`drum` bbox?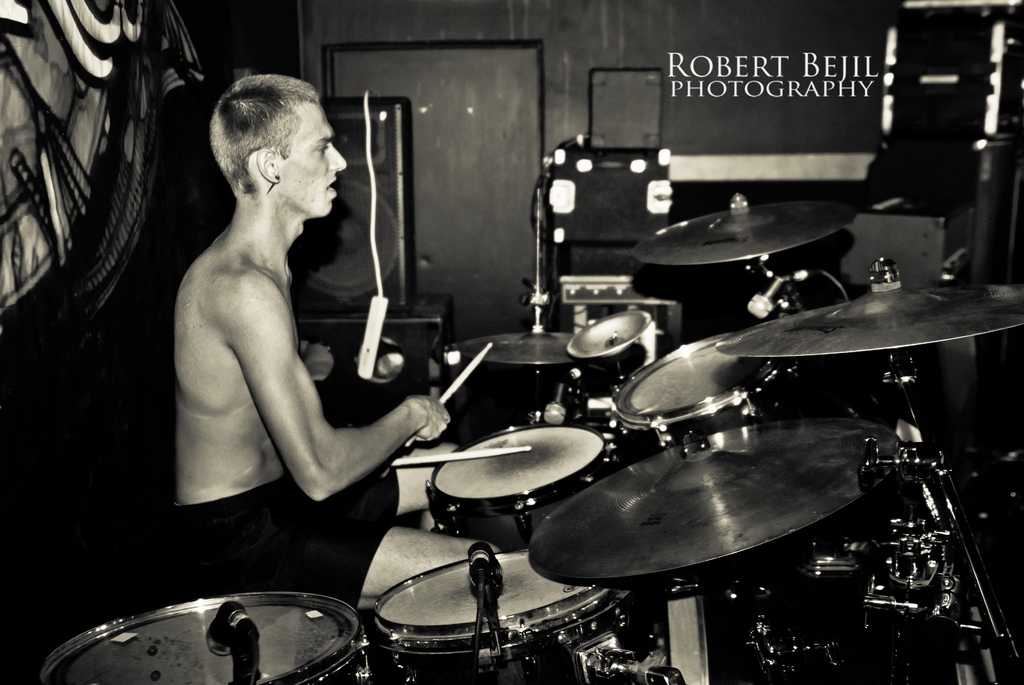
pyautogui.locateOnScreen(394, 404, 633, 534)
